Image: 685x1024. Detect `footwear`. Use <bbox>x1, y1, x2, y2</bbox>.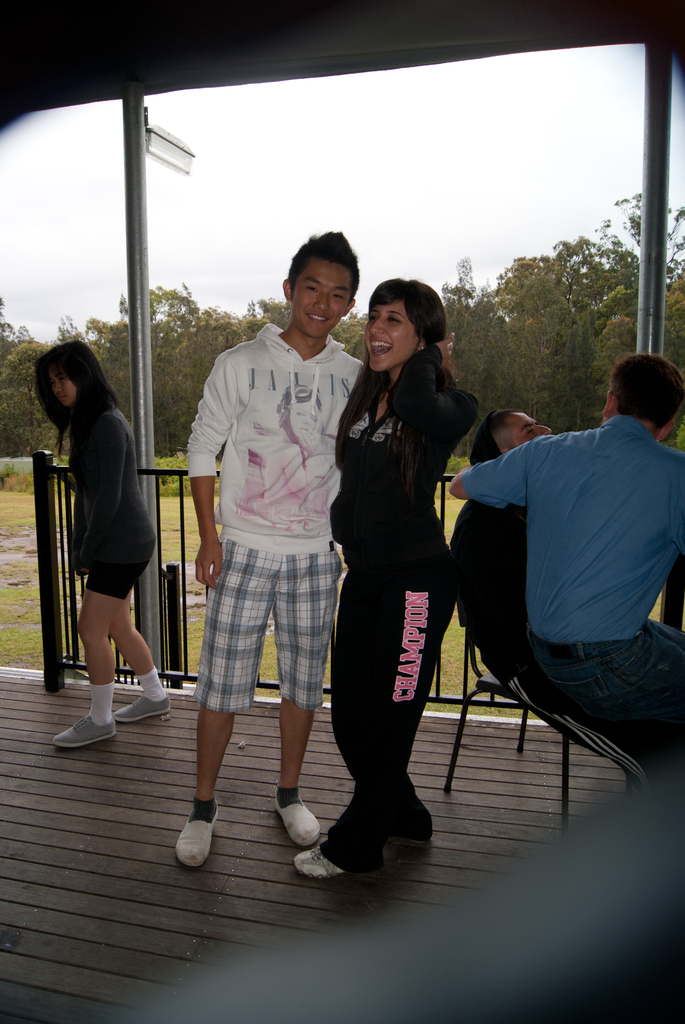
<bbox>164, 801, 224, 874</bbox>.
